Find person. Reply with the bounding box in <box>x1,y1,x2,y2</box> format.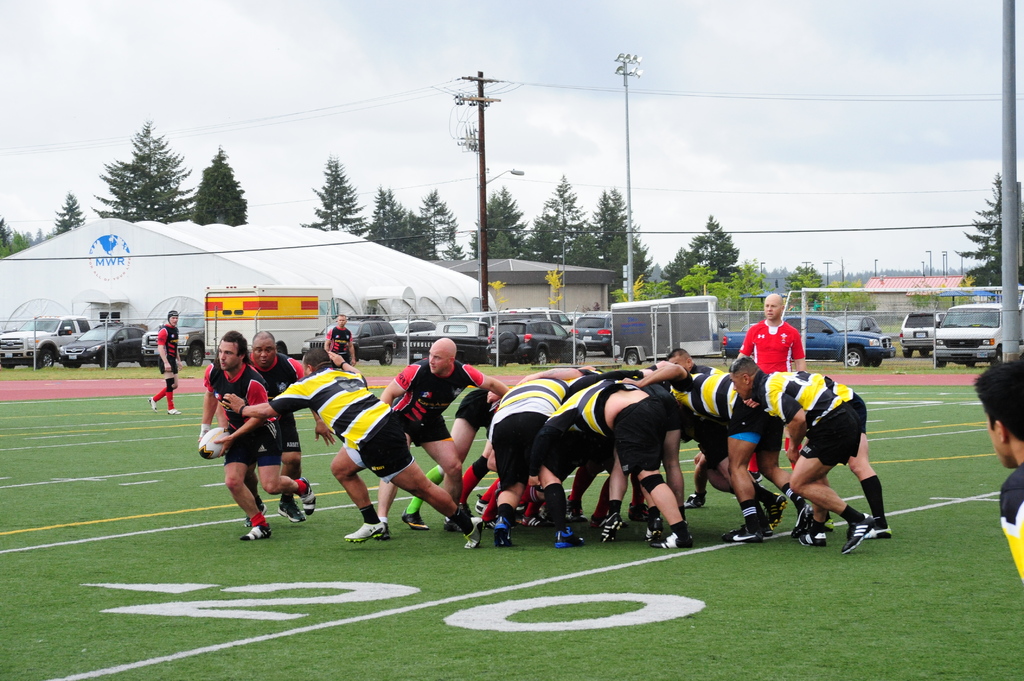
<box>399,372,534,532</box>.
